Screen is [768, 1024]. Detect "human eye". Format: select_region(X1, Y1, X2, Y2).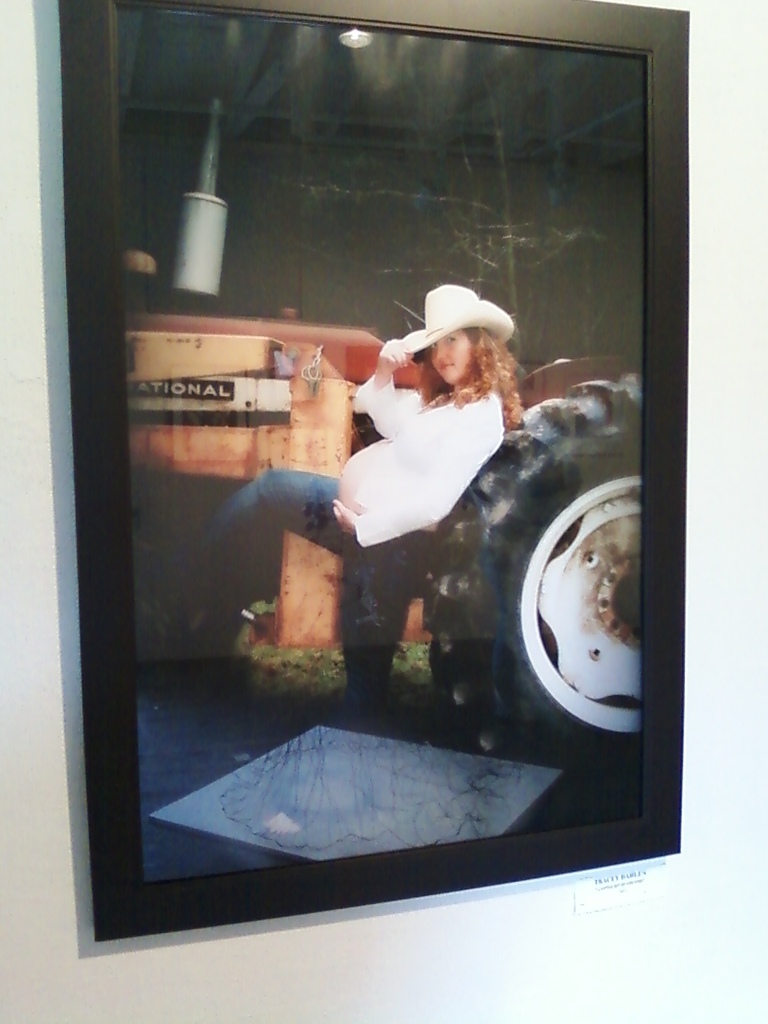
select_region(429, 335, 442, 350).
